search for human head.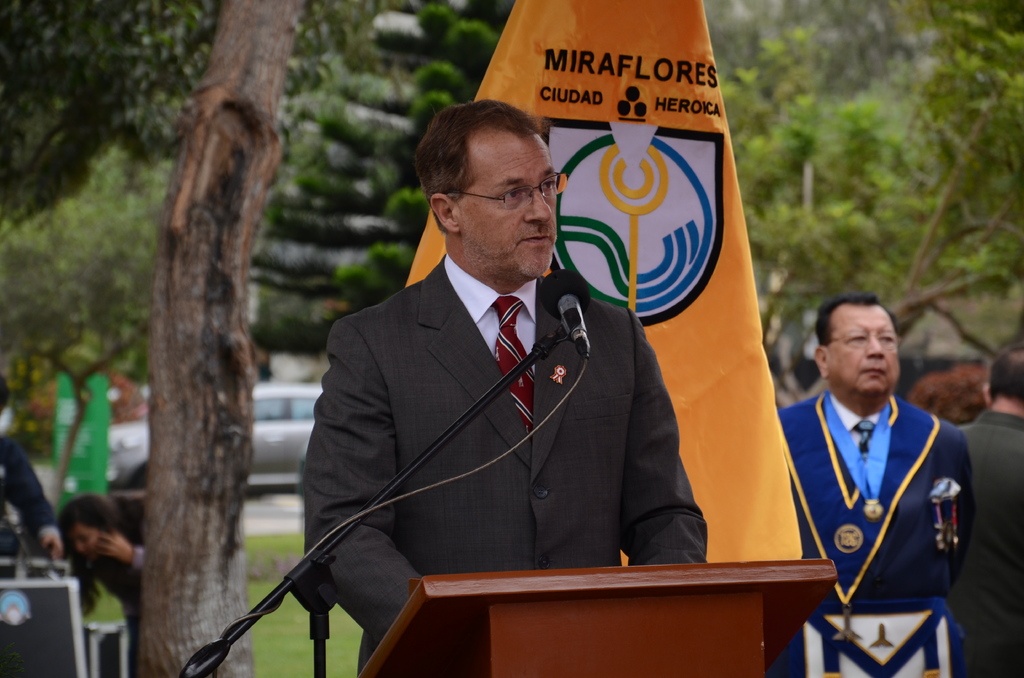
Found at BBox(60, 495, 119, 561).
